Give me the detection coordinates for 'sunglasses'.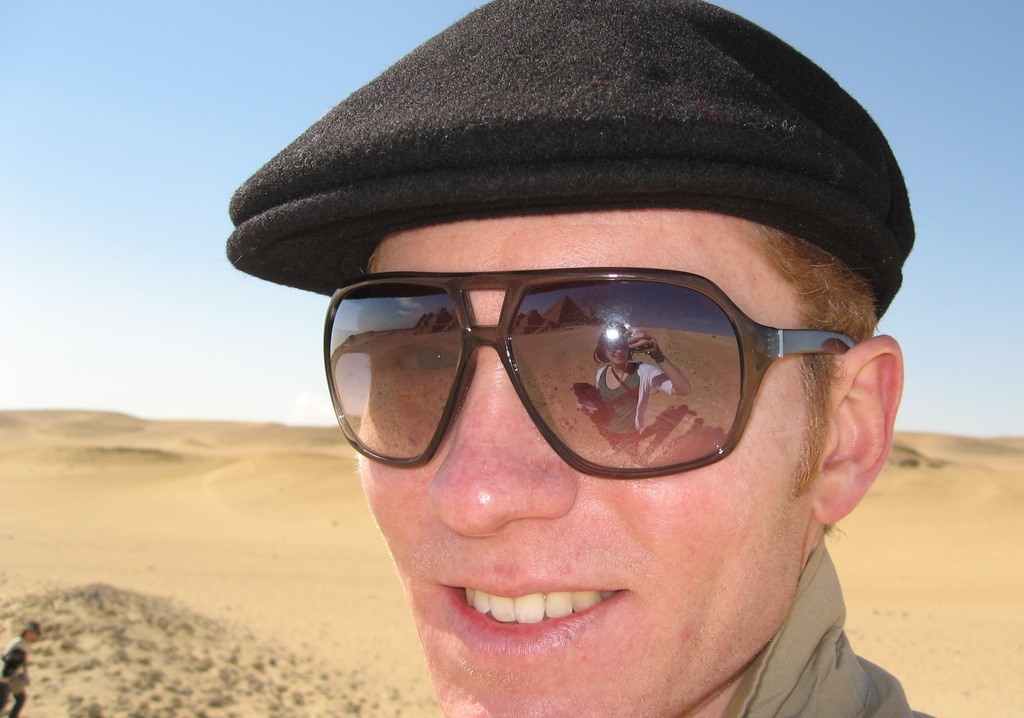
(324,268,856,479).
